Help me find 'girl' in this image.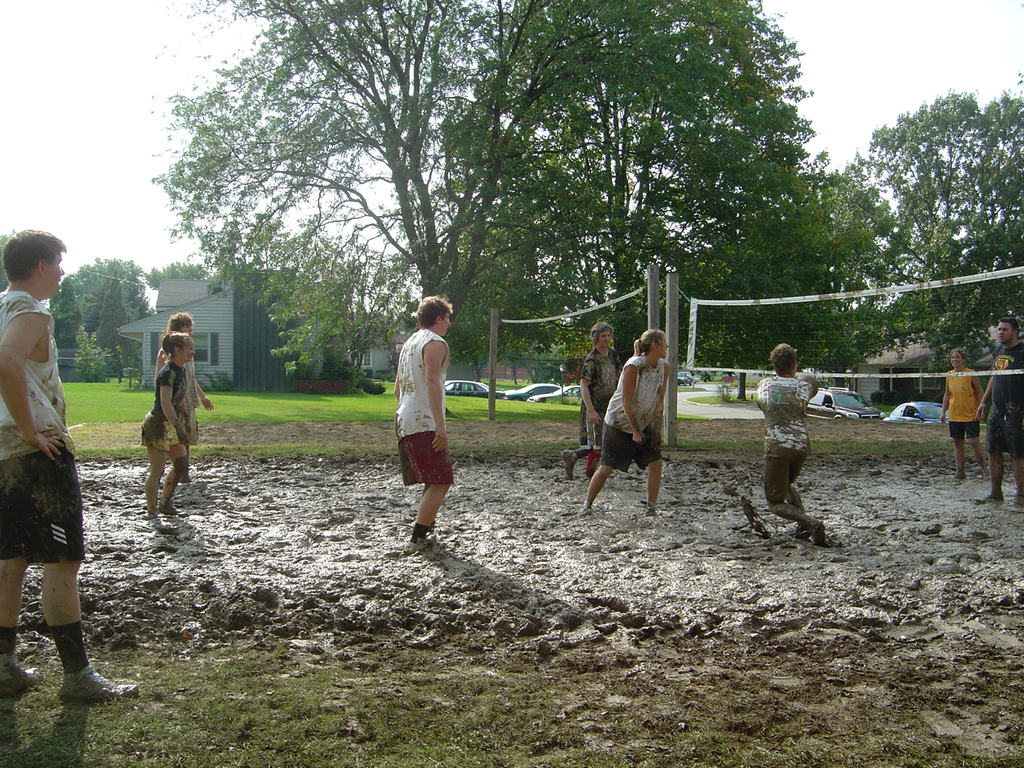
Found it: (left=140, top=334, right=192, bottom=514).
